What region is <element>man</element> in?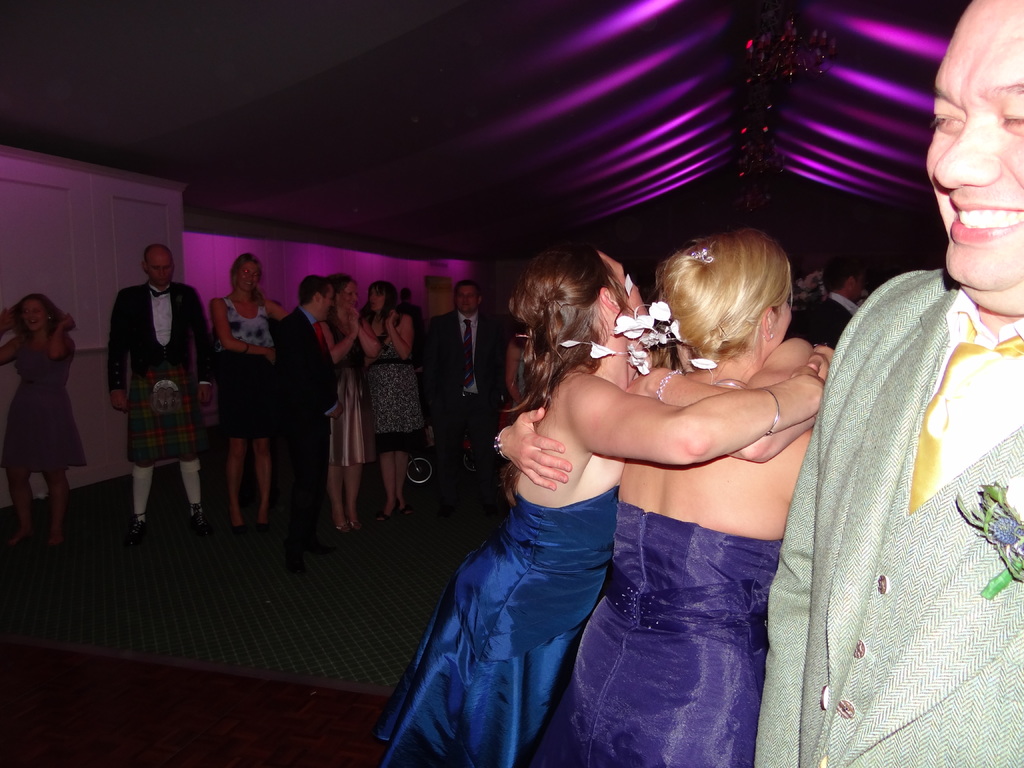
(left=426, top=278, right=540, bottom=522).
